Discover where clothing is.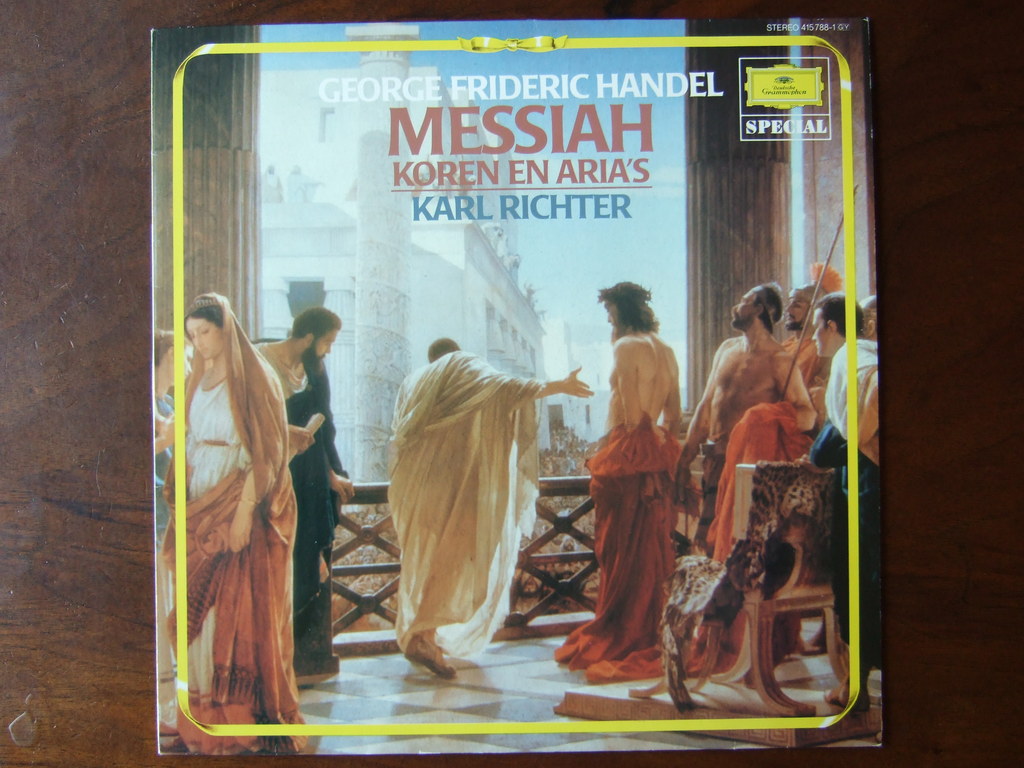
Discovered at bbox=(285, 348, 363, 694).
